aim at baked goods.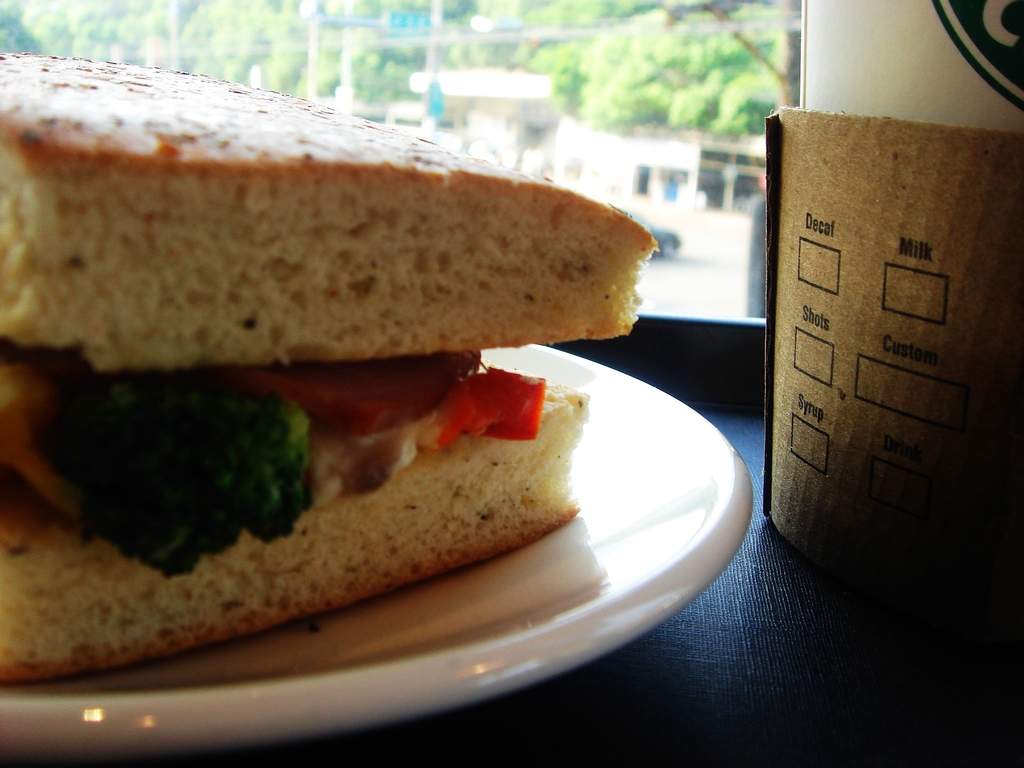
Aimed at box=[27, 88, 597, 622].
